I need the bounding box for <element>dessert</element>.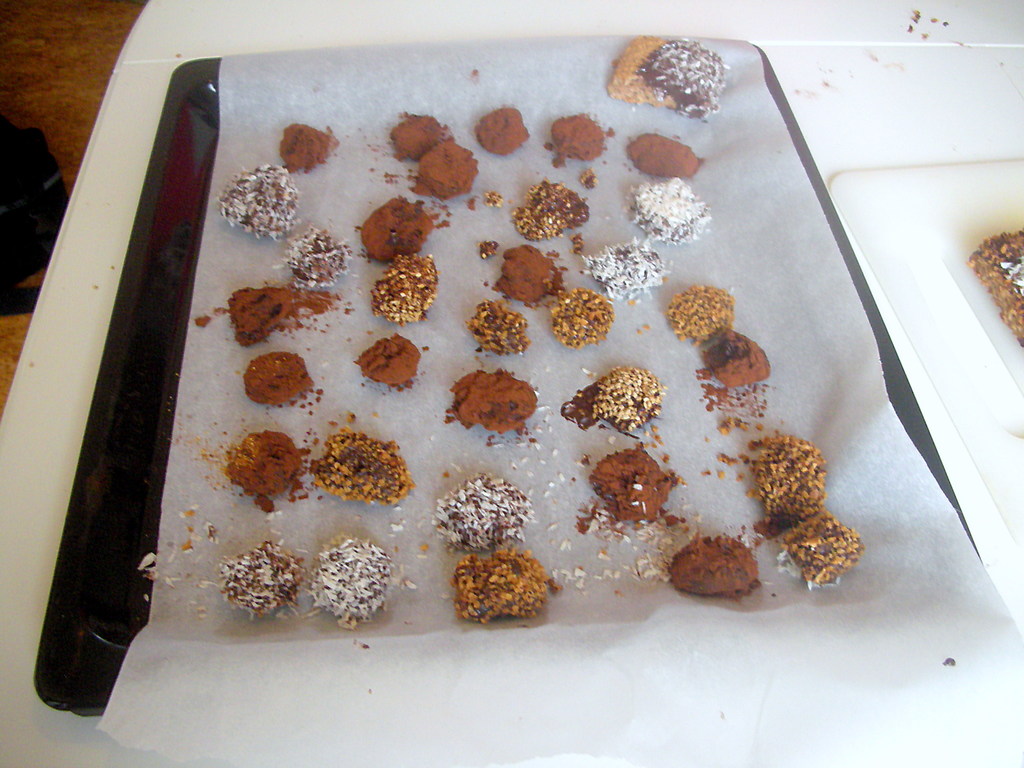
Here it is: (x1=789, y1=516, x2=858, y2=584).
